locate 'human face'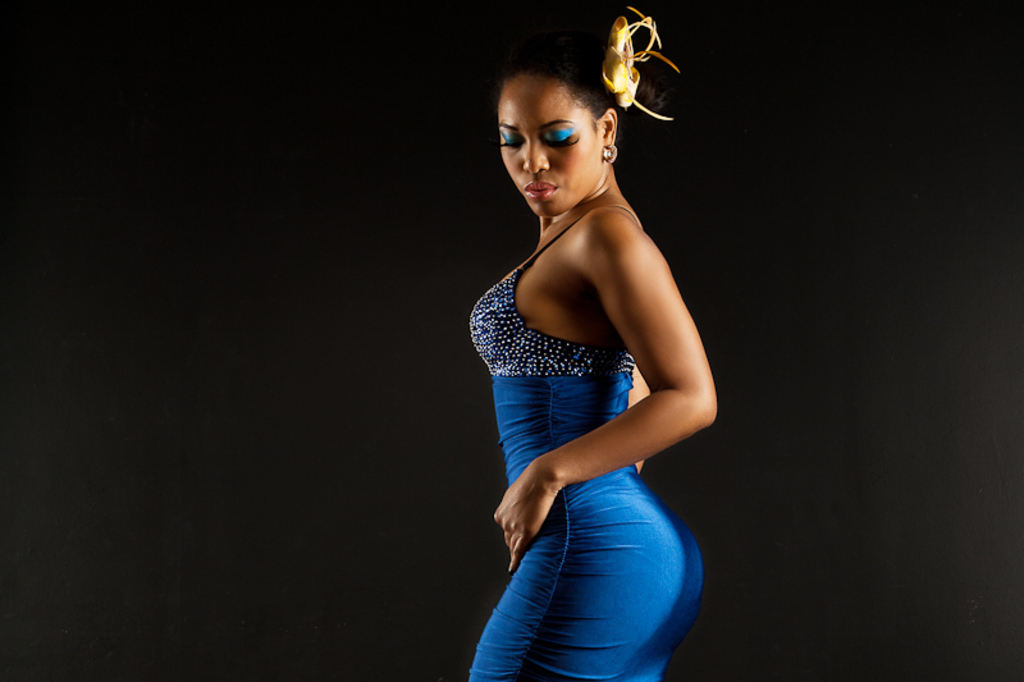
[x1=499, y1=75, x2=600, y2=220]
